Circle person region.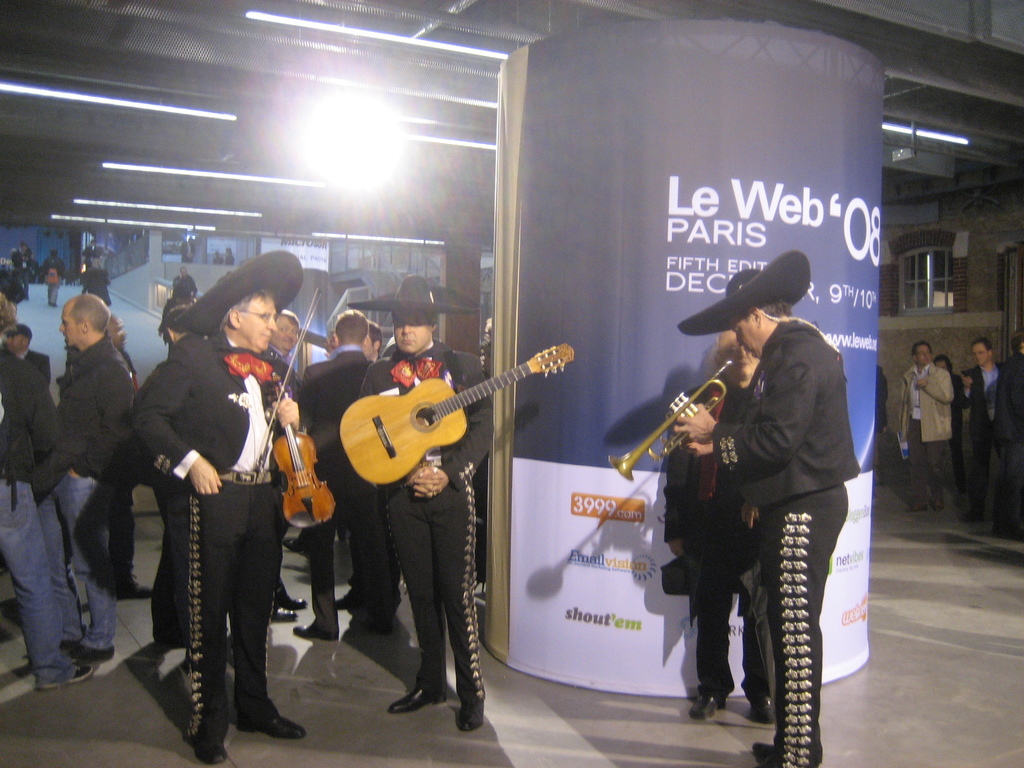
Region: x1=663, y1=327, x2=777, y2=721.
